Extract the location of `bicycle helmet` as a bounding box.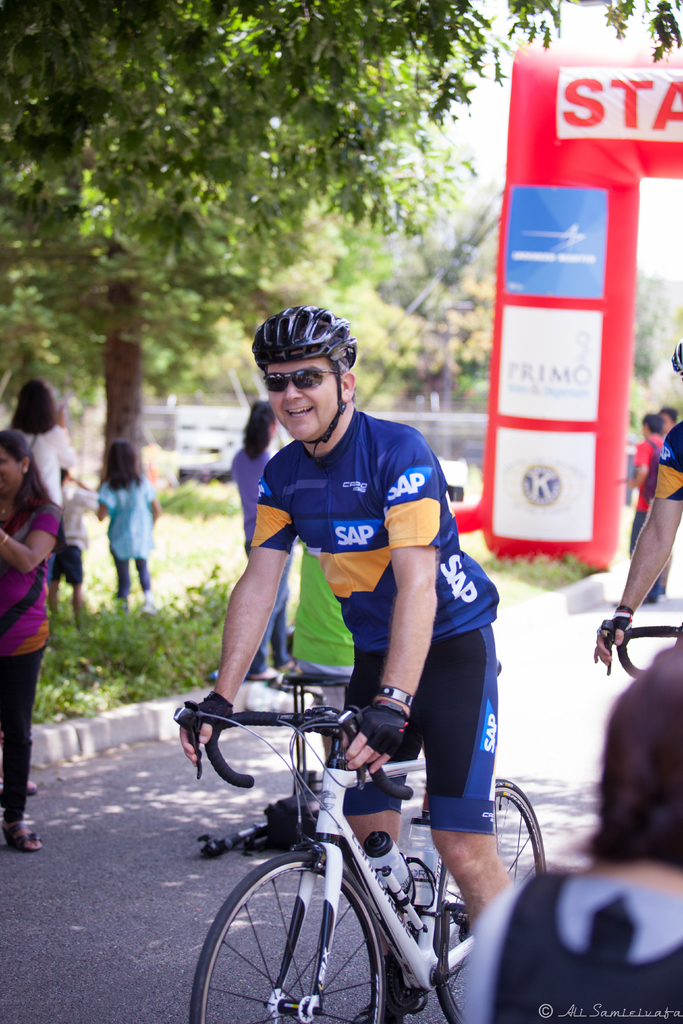
l=249, t=302, r=354, b=460.
